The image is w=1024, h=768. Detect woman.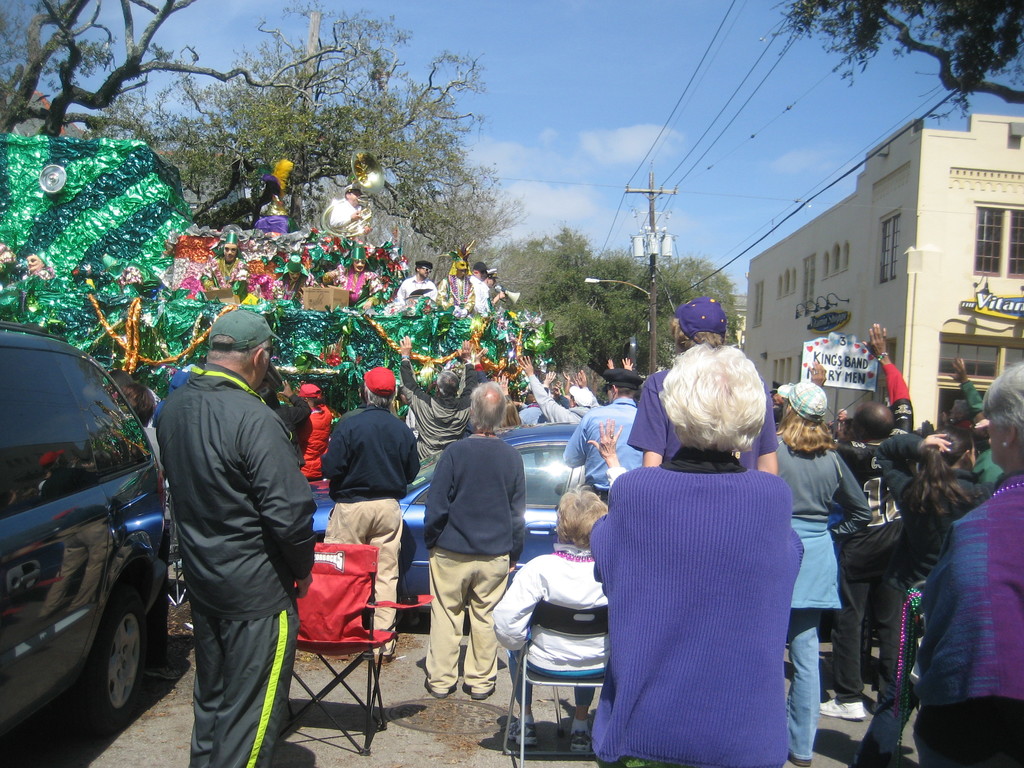
Detection: region(774, 377, 871, 767).
